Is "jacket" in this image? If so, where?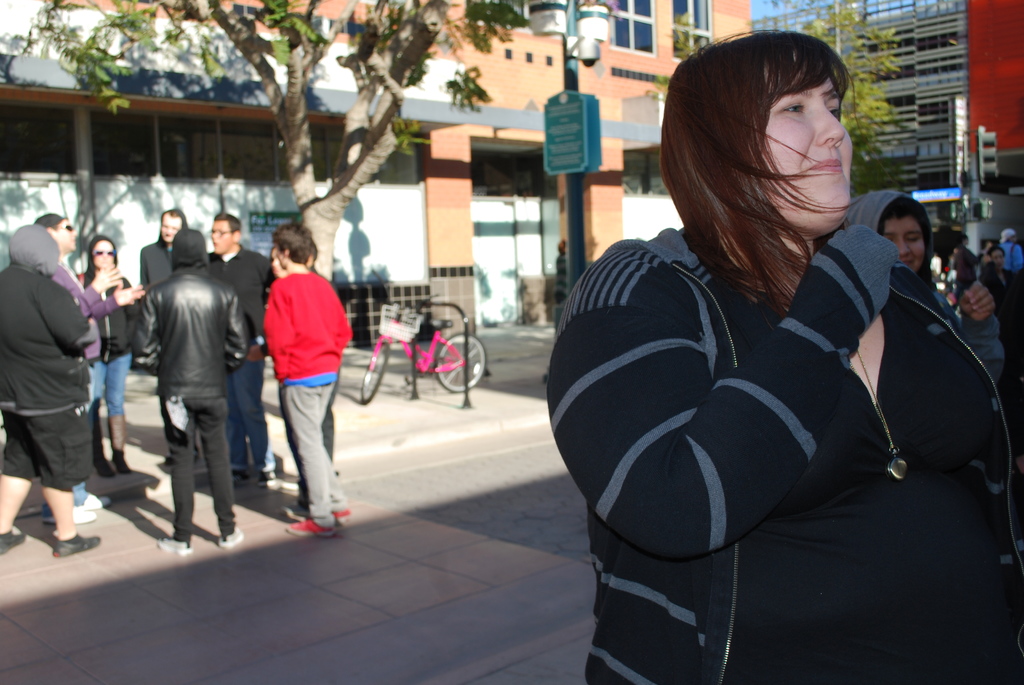
Yes, at locate(131, 269, 250, 401).
